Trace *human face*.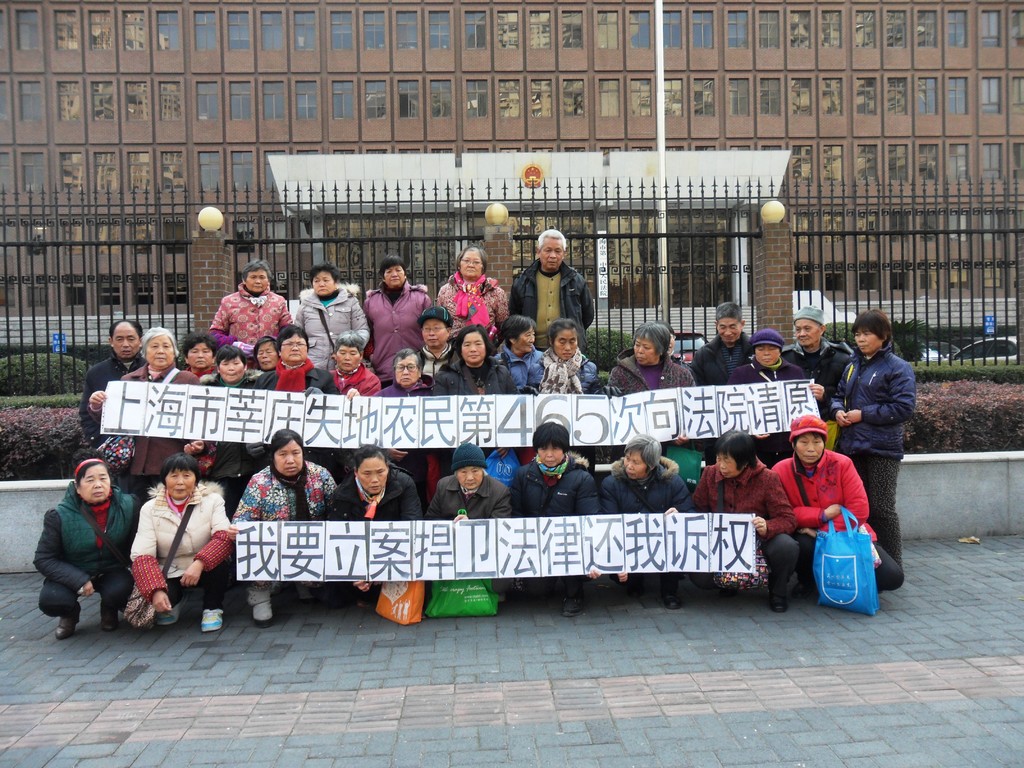
Traced to <box>555,331,580,351</box>.
